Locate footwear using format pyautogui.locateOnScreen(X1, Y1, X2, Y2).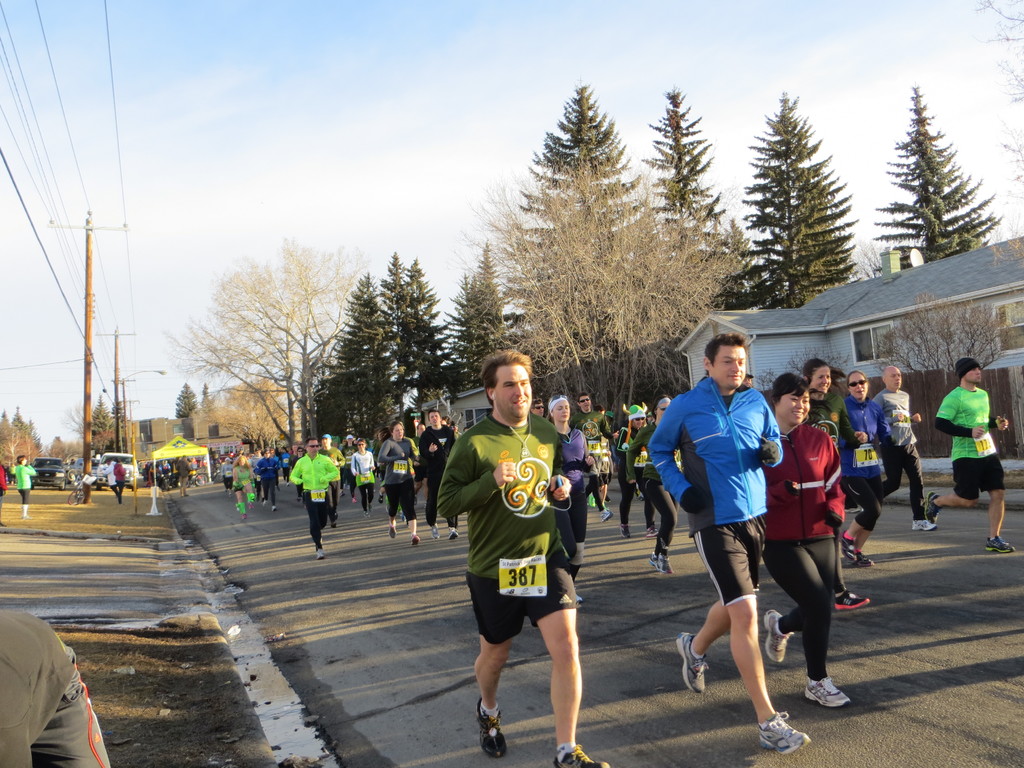
pyautogui.locateOnScreen(840, 530, 854, 562).
